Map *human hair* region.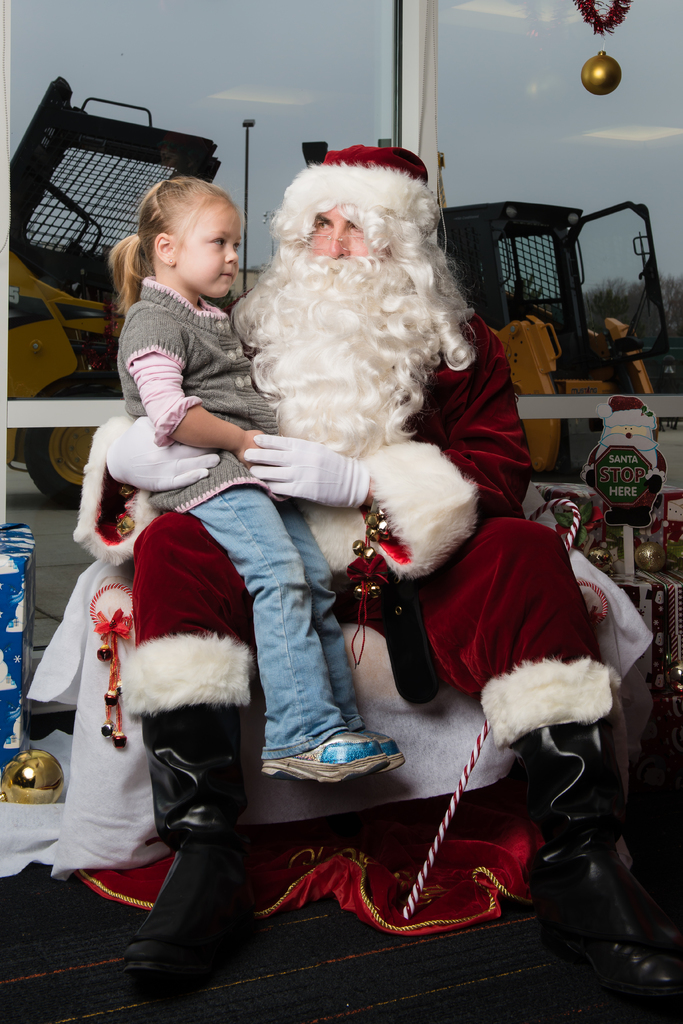
Mapped to <box>271,196,478,371</box>.
